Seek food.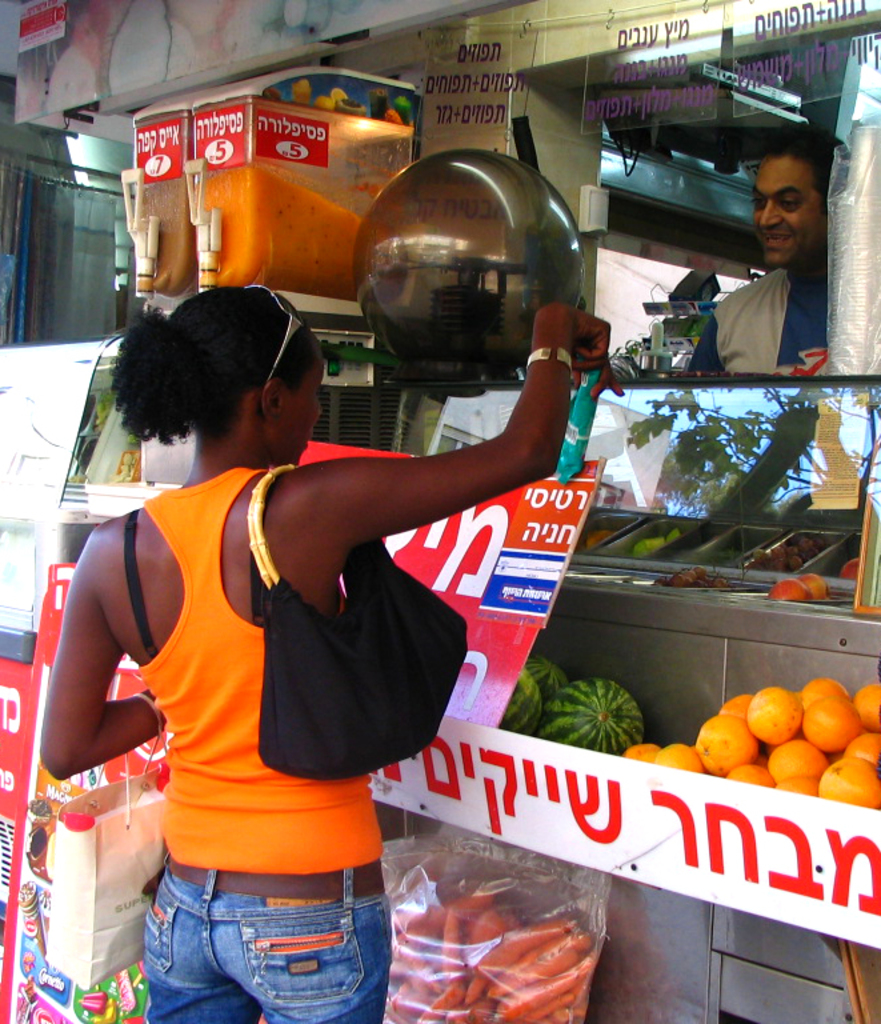
bbox=(842, 555, 862, 579).
